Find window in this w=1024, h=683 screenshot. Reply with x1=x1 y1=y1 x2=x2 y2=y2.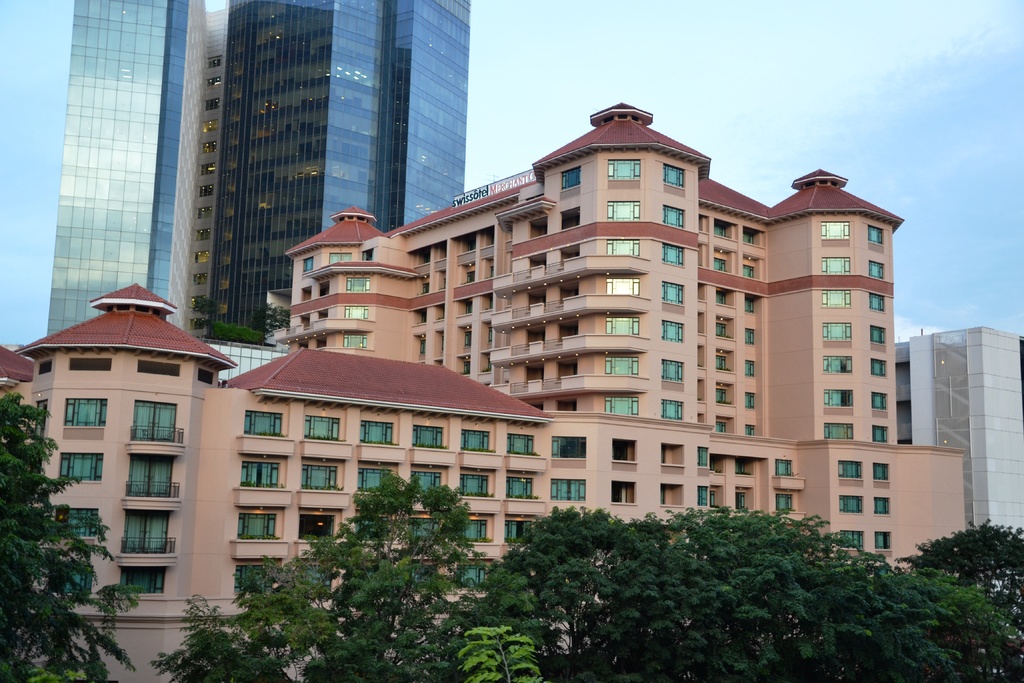
x1=607 y1=158 x2=641 y2=183.
